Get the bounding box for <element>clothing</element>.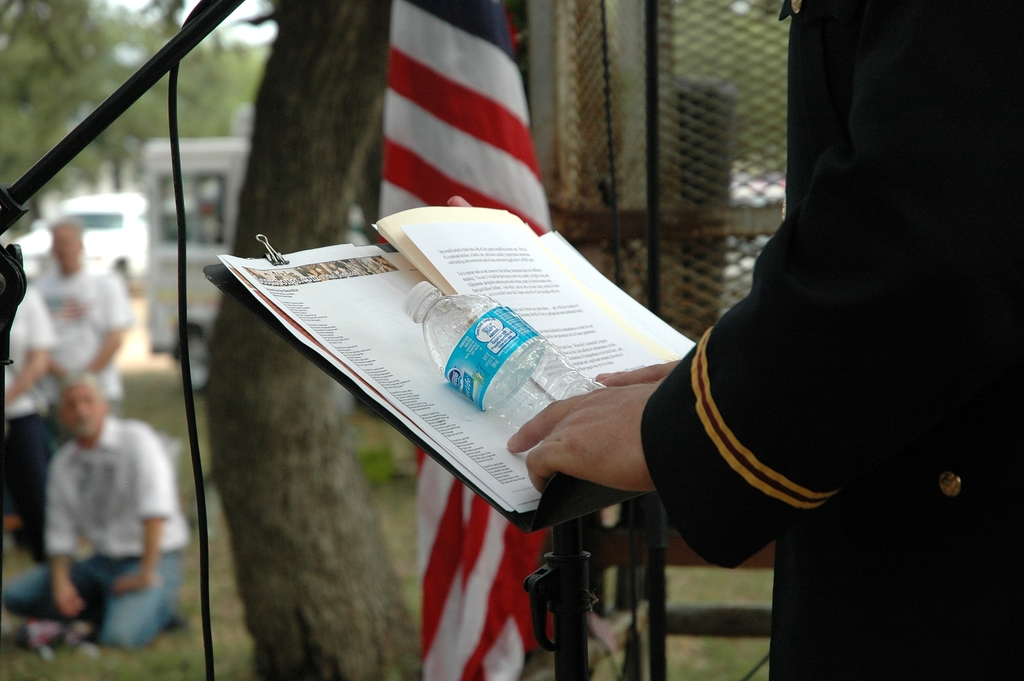
<box>10,445,201,641</box>.
